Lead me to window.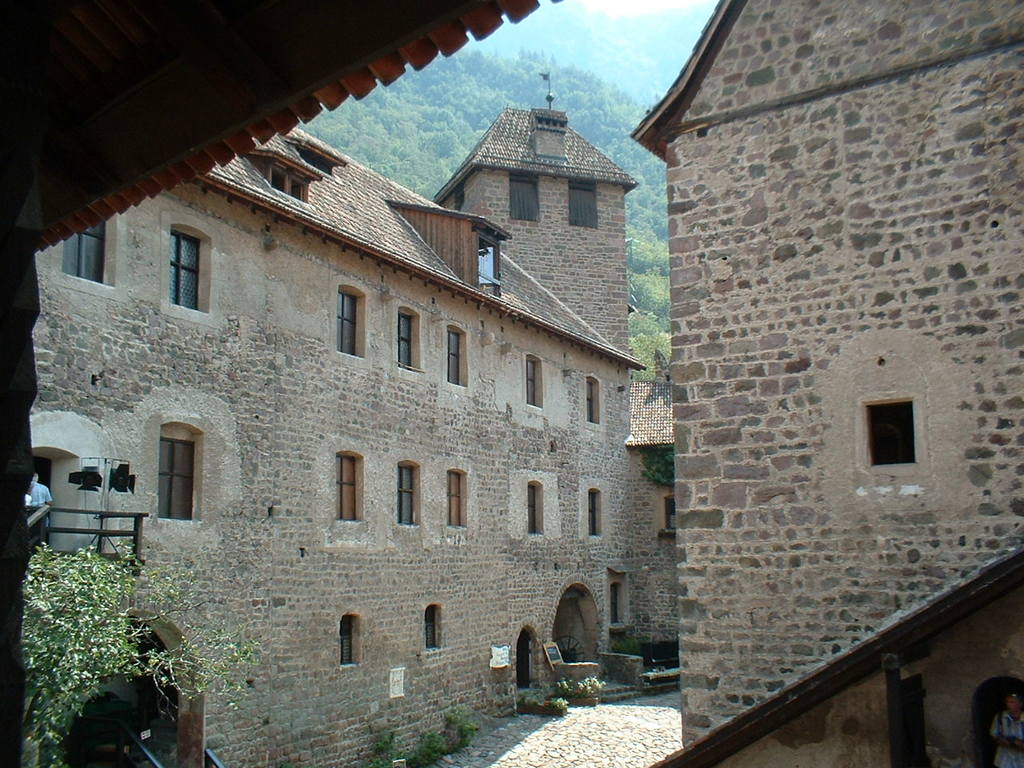
Lead to {"left": 522, "top": 360, "right": 538, "bottom": 408}.
